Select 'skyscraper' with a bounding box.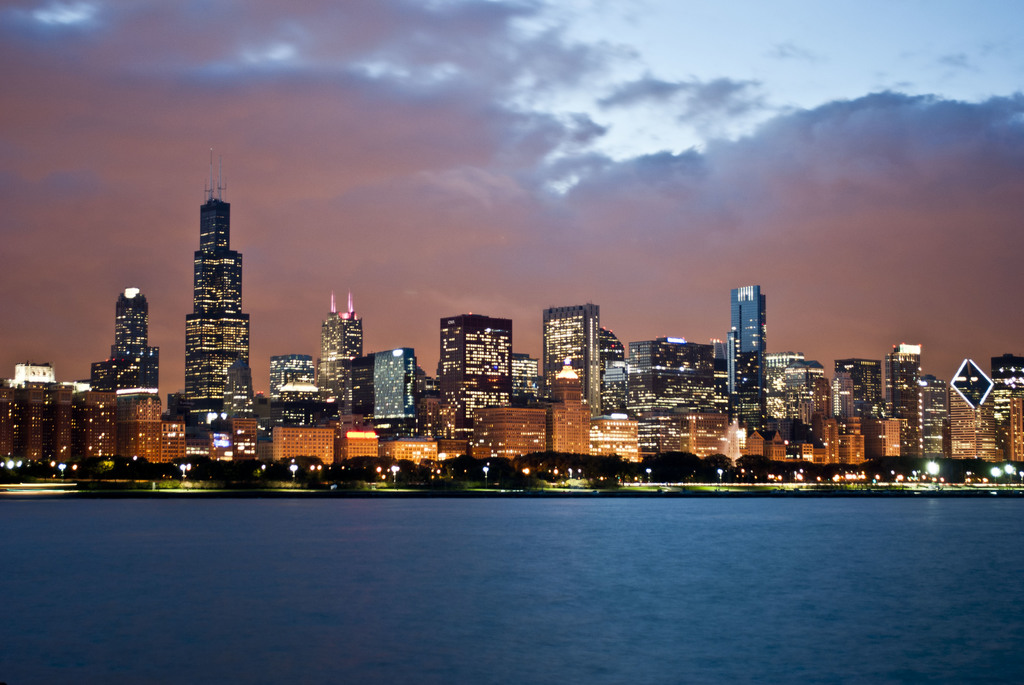
[272,295,435,479].
